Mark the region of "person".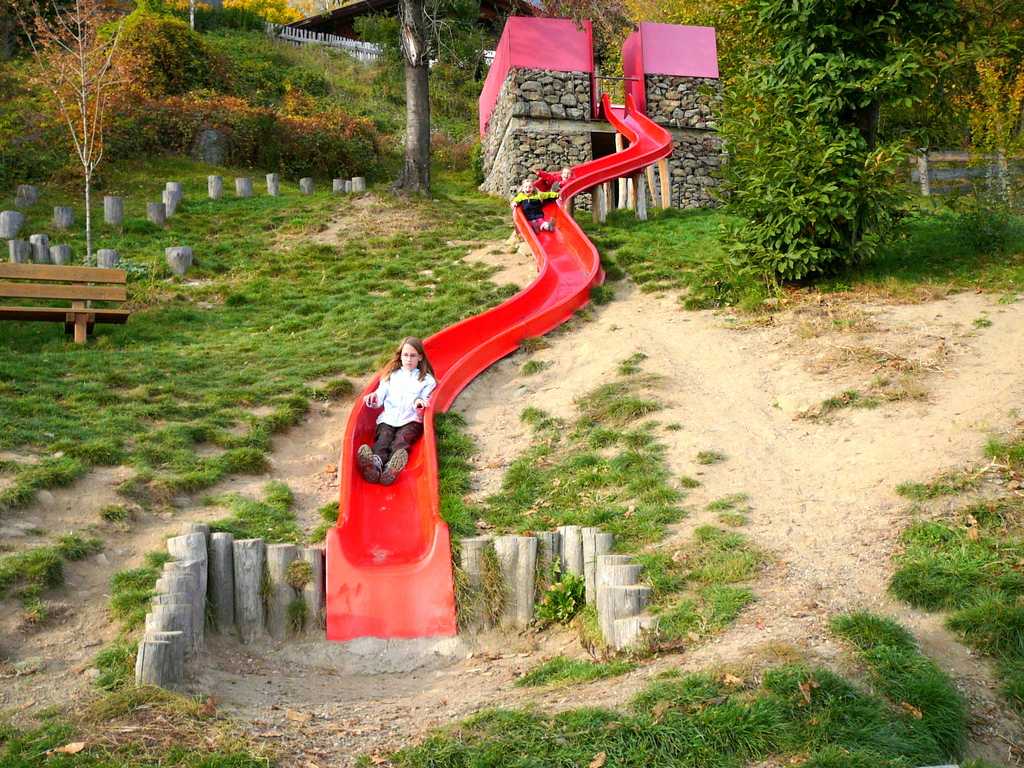
Region: [531,167,572,198].
